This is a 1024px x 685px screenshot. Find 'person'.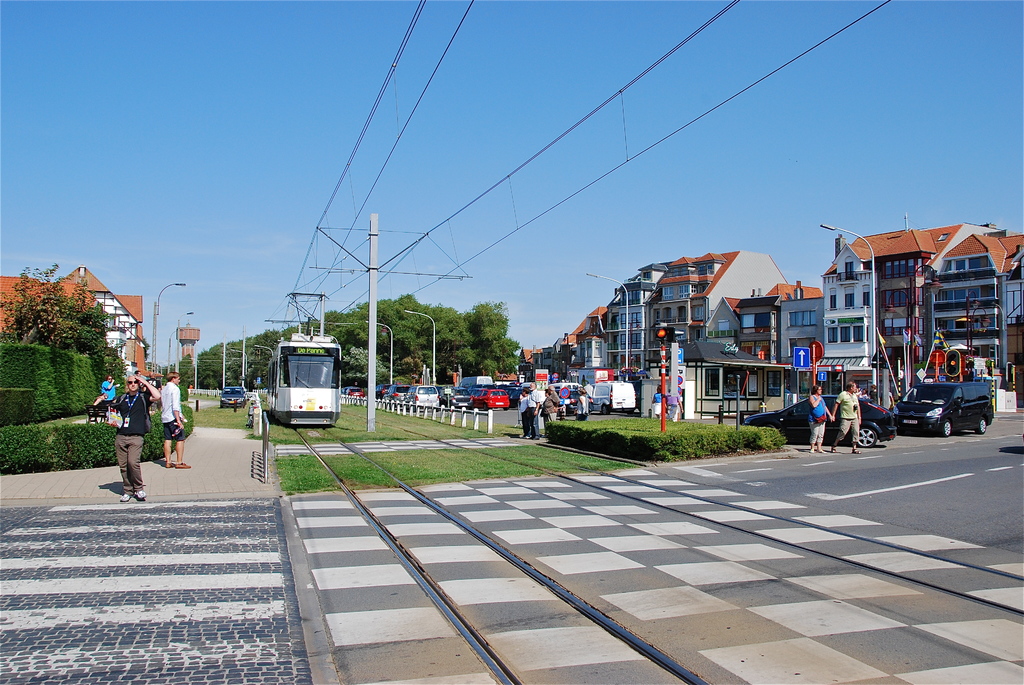
Bounding box: bbox=[528, 382, 540, 440].
